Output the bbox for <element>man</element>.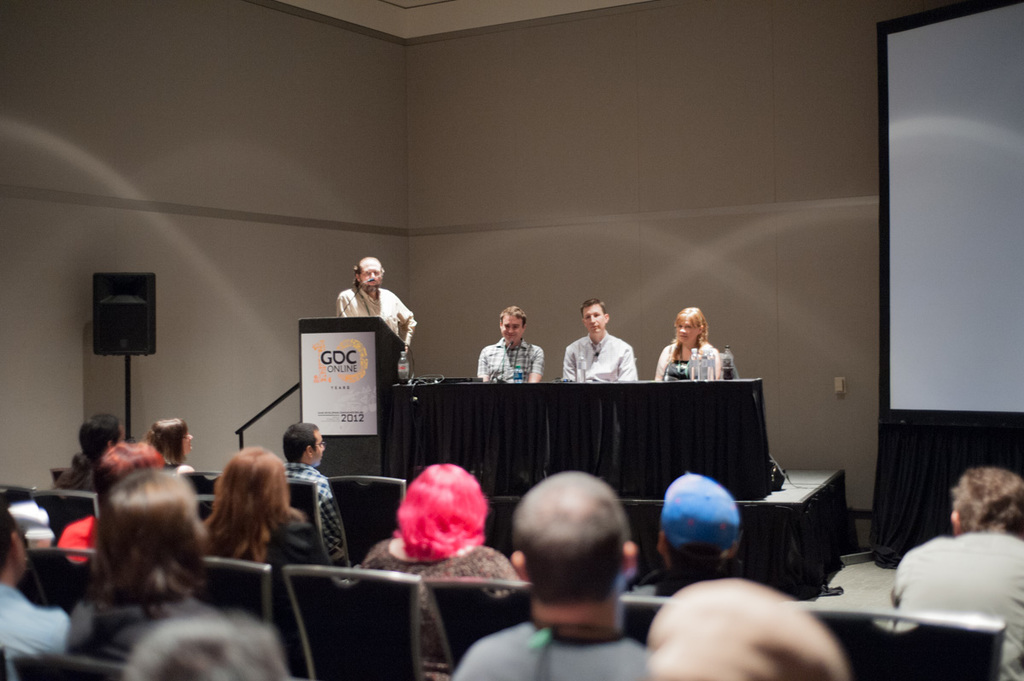
(897, 468, 1023, 647).
